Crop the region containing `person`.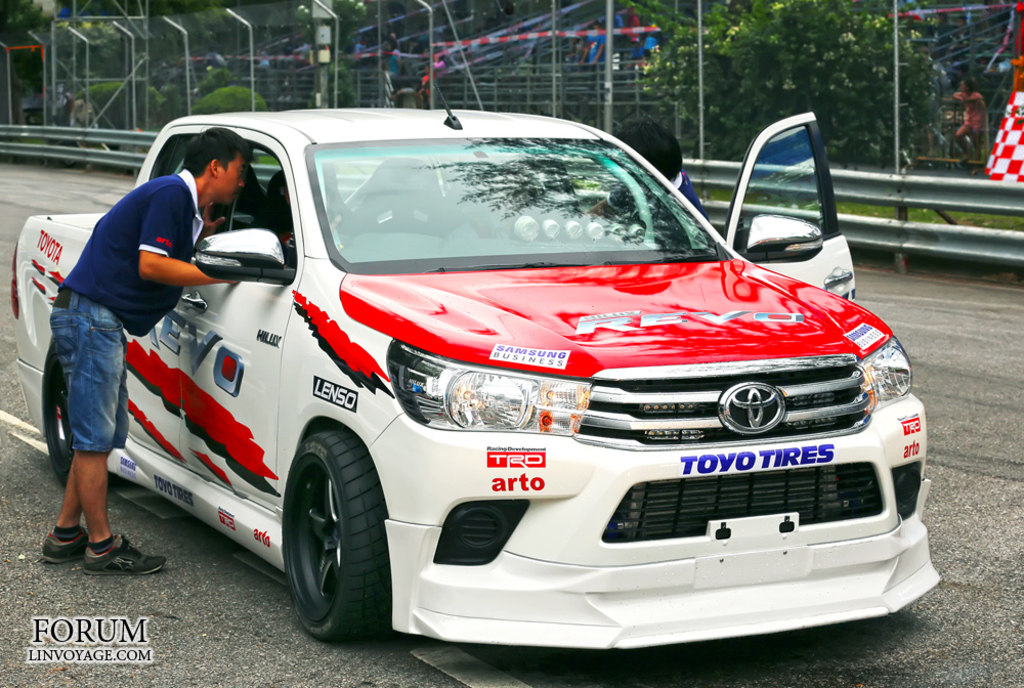
Crop region: BBox(950, 72, 988, 173).
